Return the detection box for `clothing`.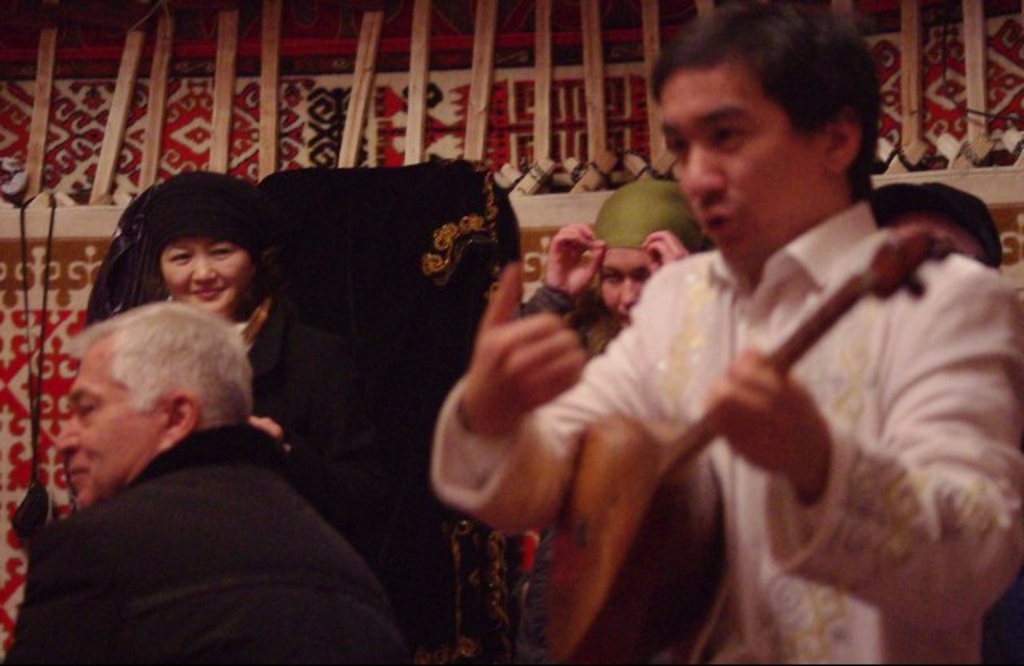
crop(432, 200, 1022, 664).
